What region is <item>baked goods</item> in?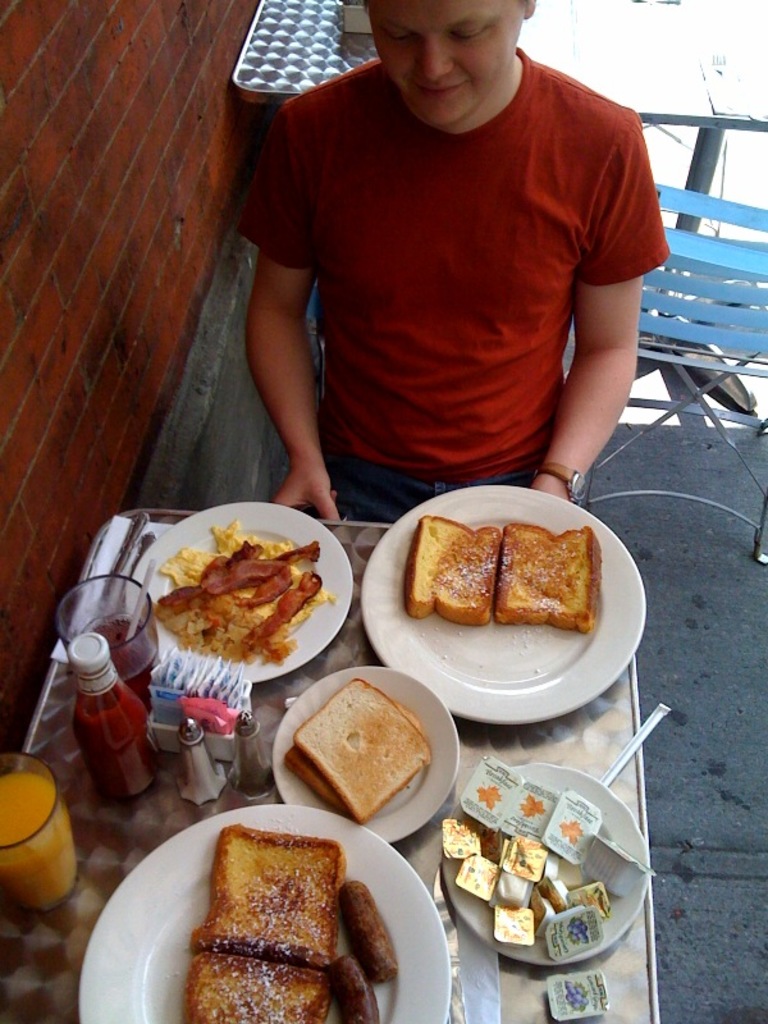
404:511:497:625.
